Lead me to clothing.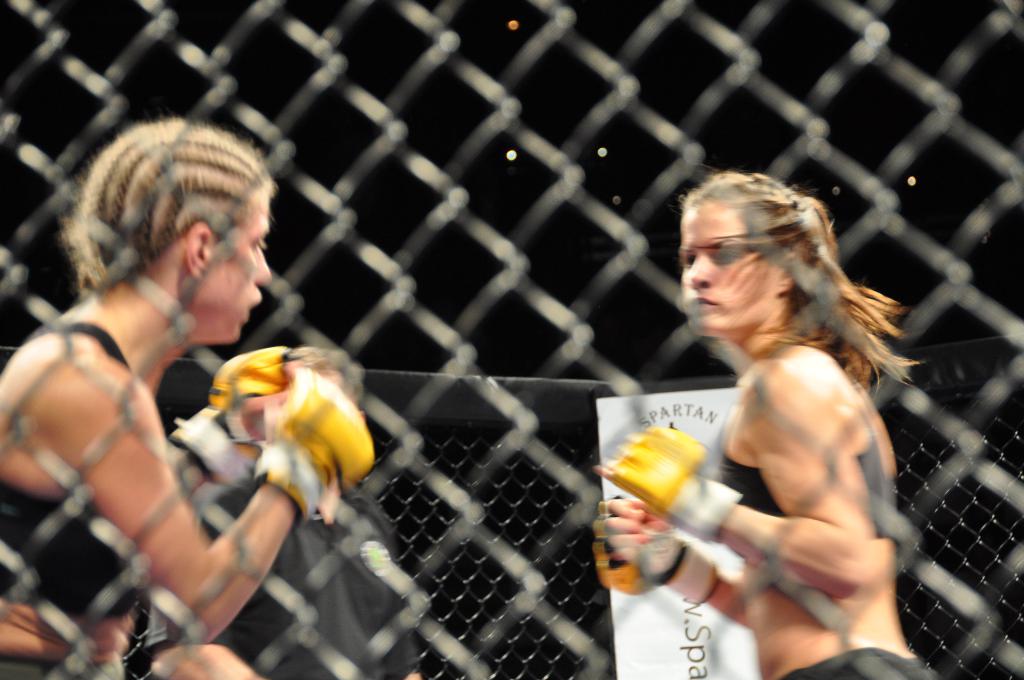
Lead to 778/649/944/679.
